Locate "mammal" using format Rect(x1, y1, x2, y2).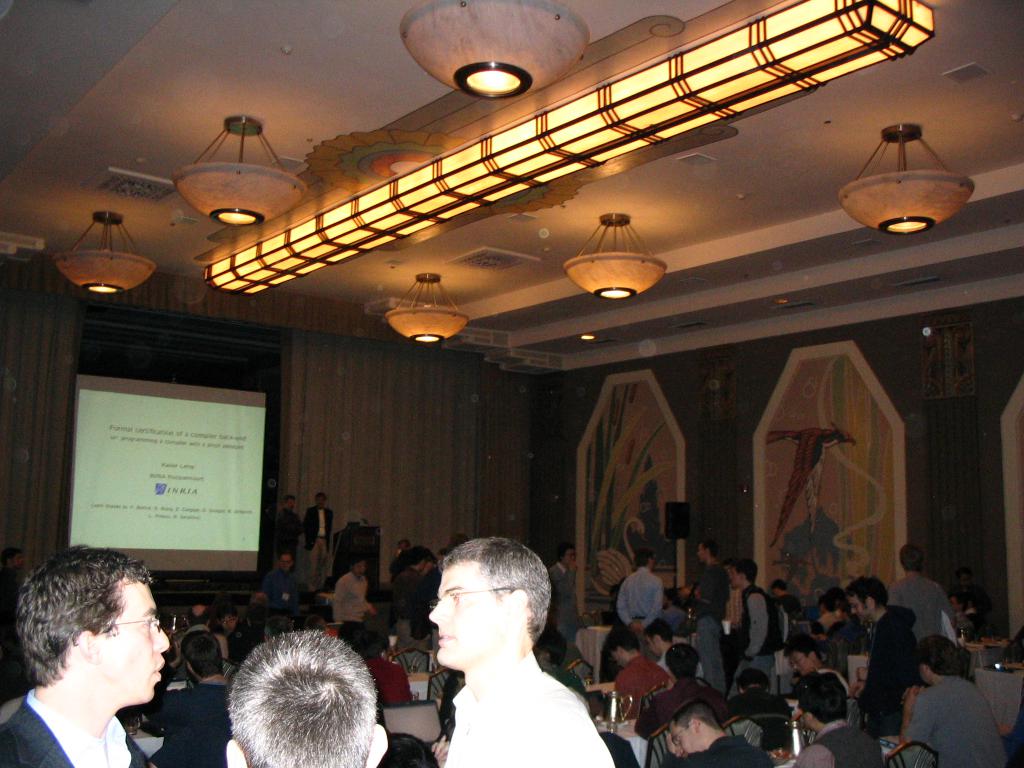
Rect(422, 535, 618, 767).
